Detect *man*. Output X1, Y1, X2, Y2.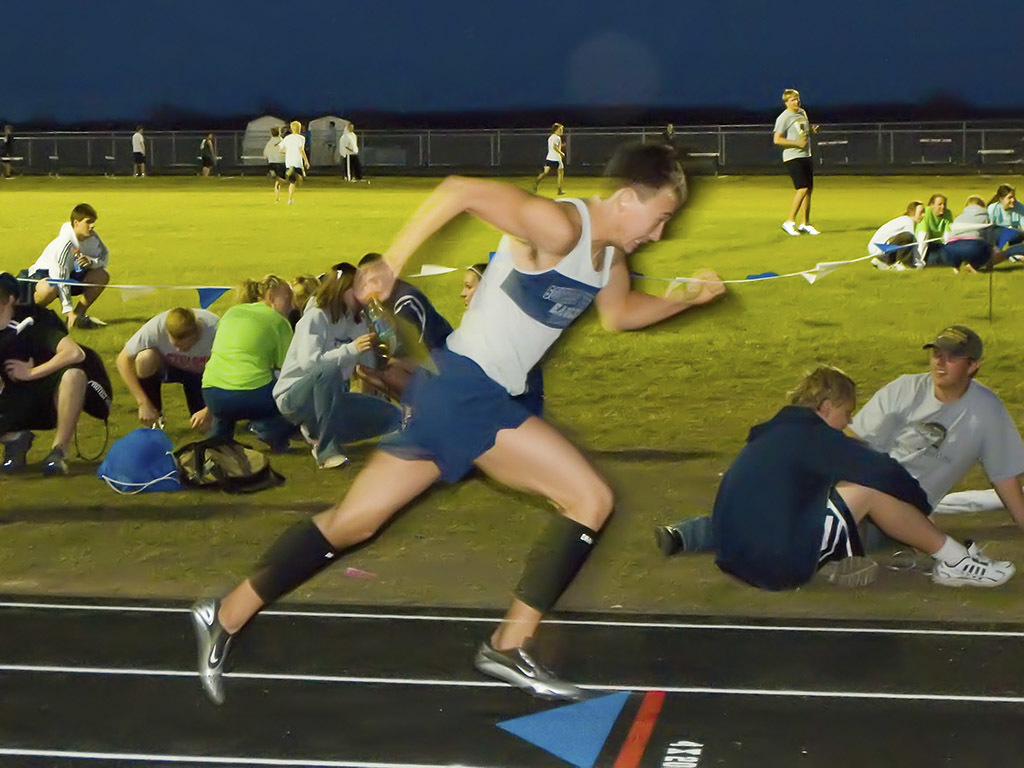
772, 86, 820, 238.
